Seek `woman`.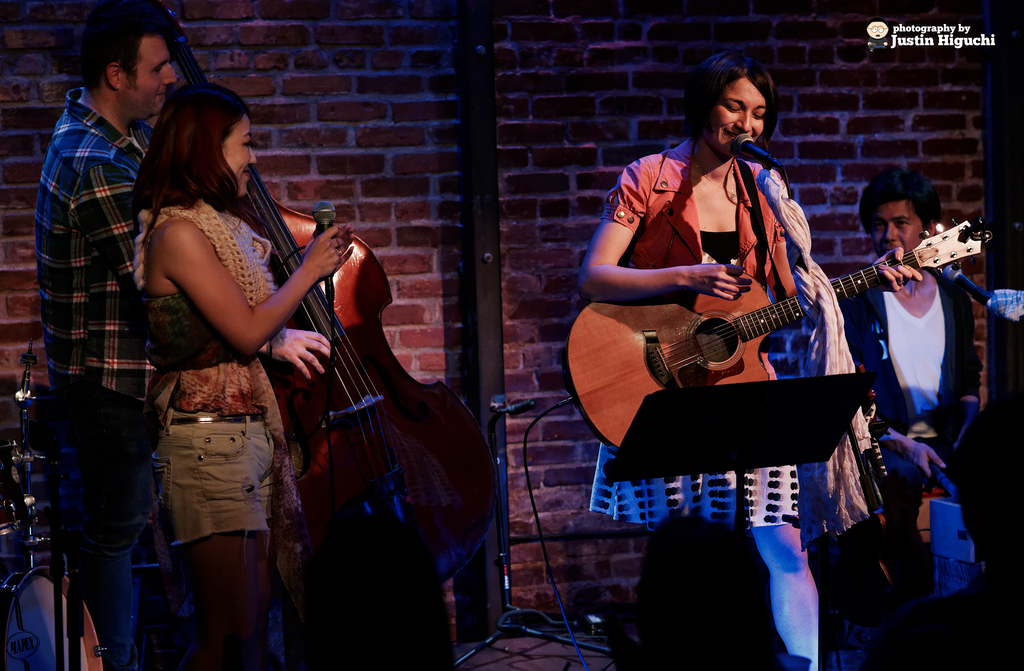
crop(578, 40, 824, 670).
